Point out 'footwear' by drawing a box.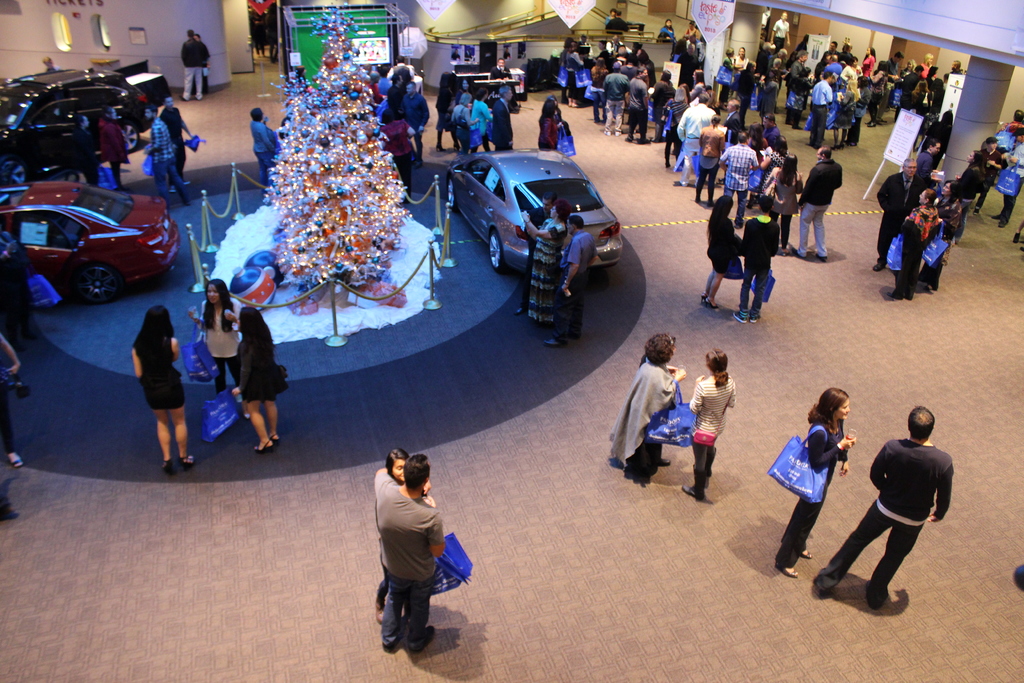
[683, 481, 714, 502].
